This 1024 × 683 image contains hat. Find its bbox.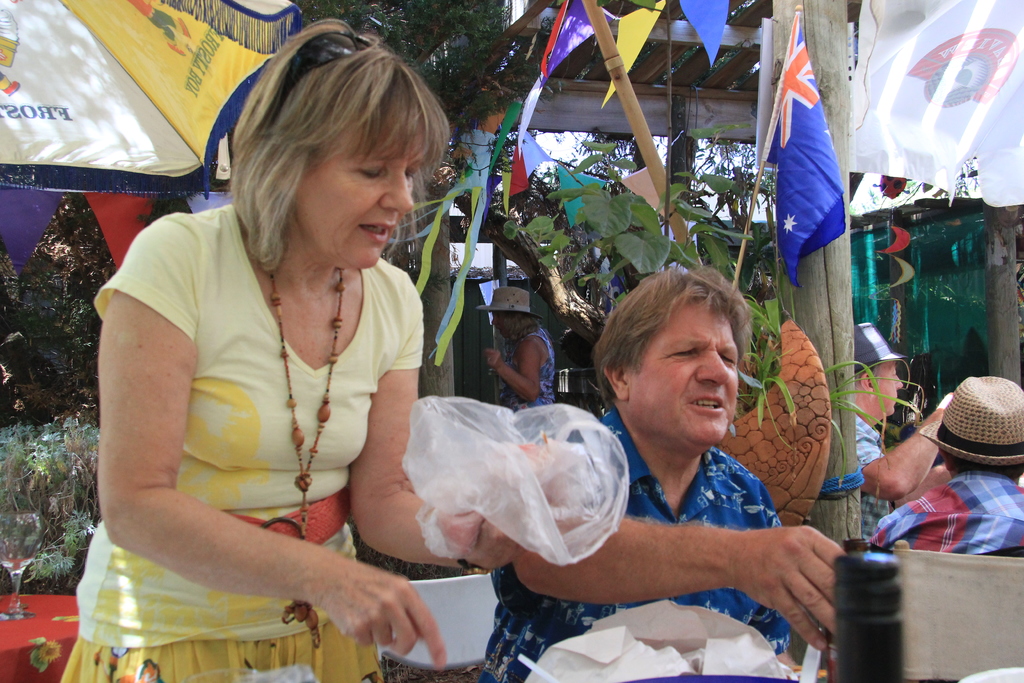
box(922, 372, 1023, 469).
